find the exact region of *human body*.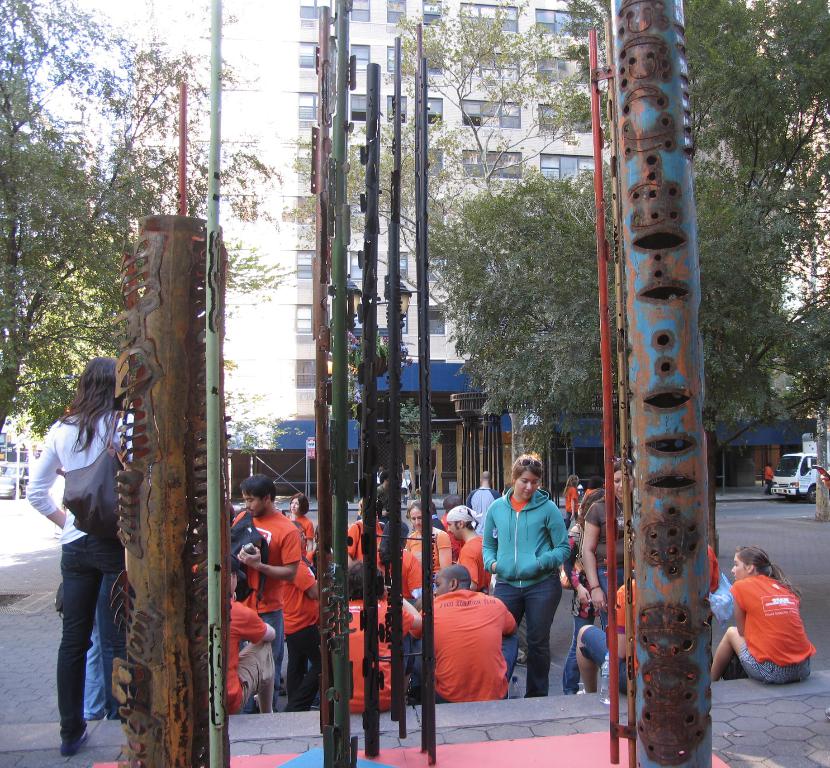
Exact region: {"left": 287, "top": 481, "right": 325, "bottom": 576}.
